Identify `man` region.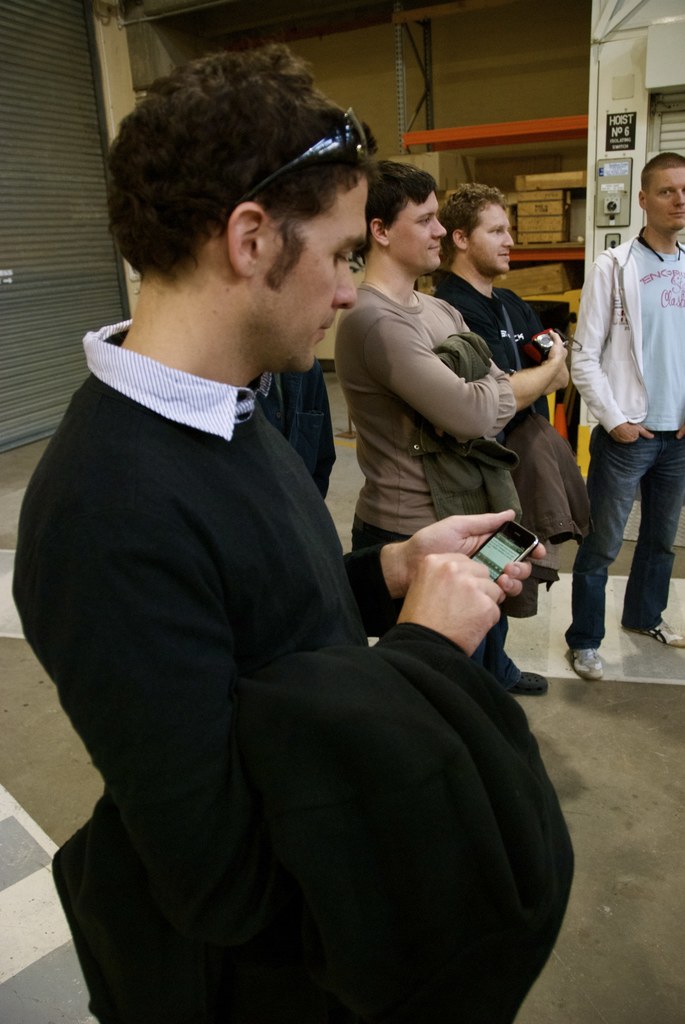
Region: <box>327,152,518,671</box>.
